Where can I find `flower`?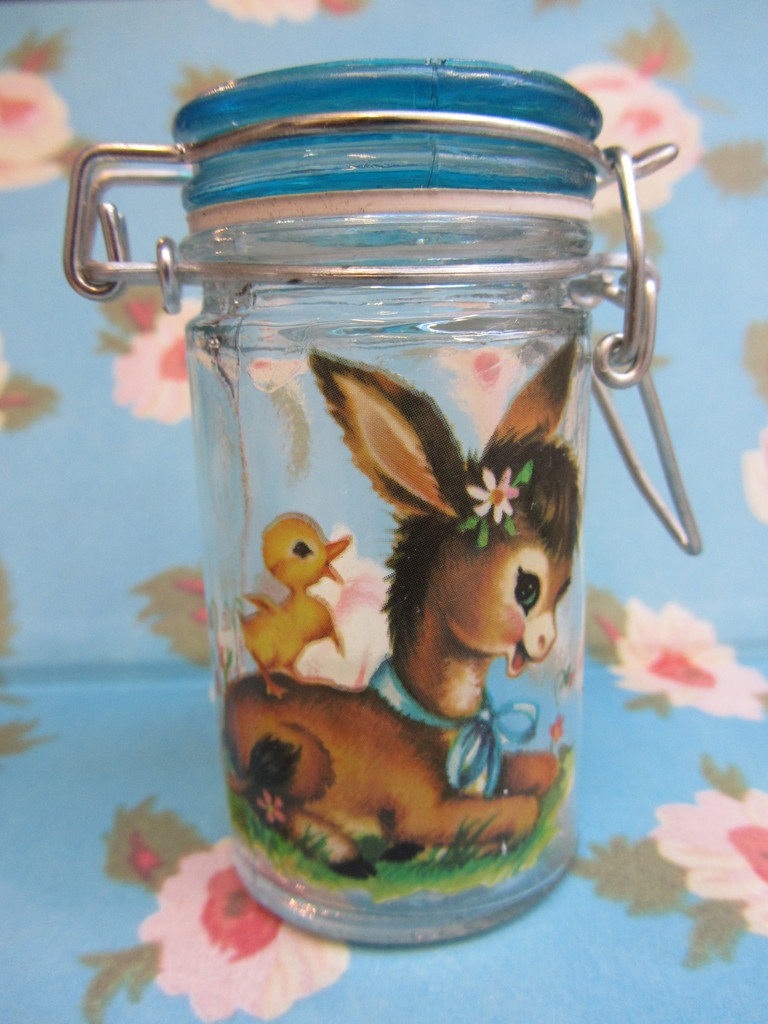
You can find it at {"left": 603, "top": 600, "right": 743, "bottom": 723}.
